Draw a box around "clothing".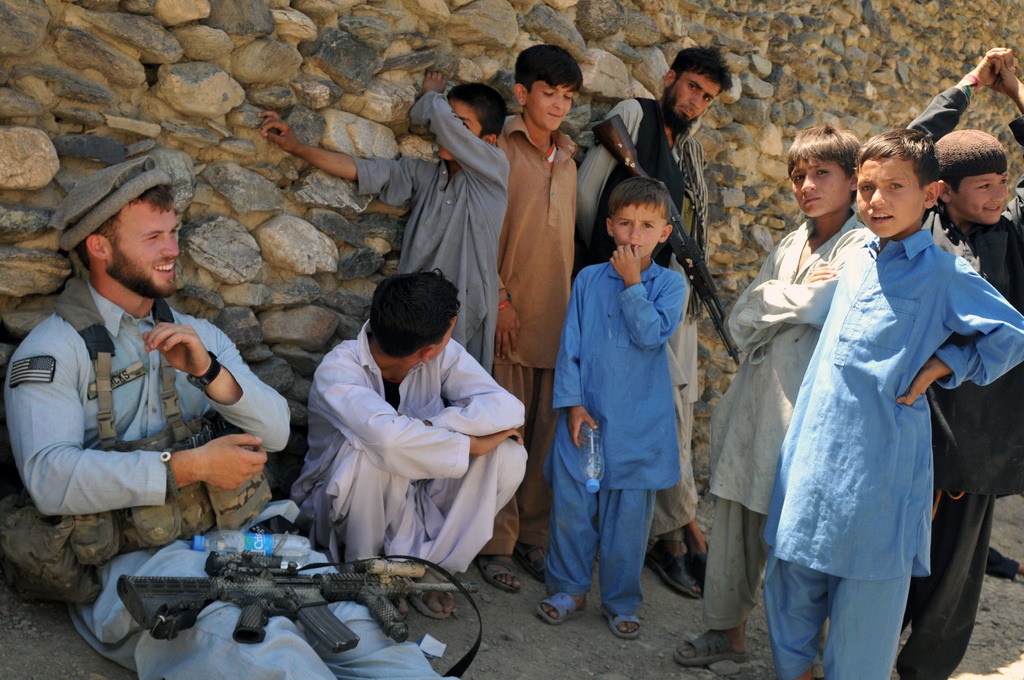
box(572, 106, 714, 538).
